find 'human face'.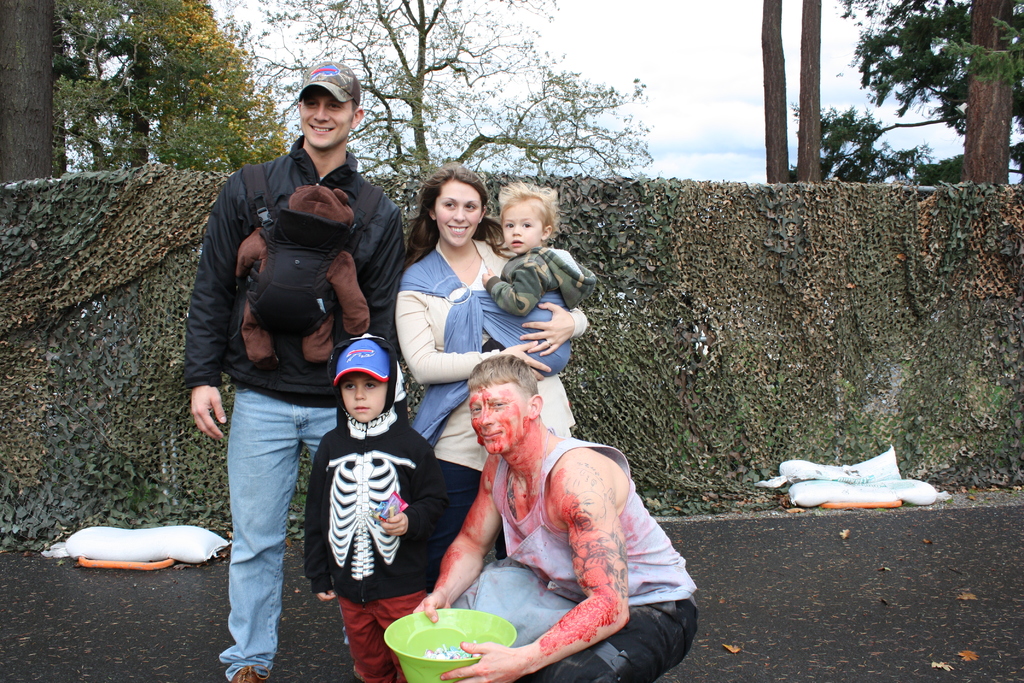
region(343, 370, 386, 423).
